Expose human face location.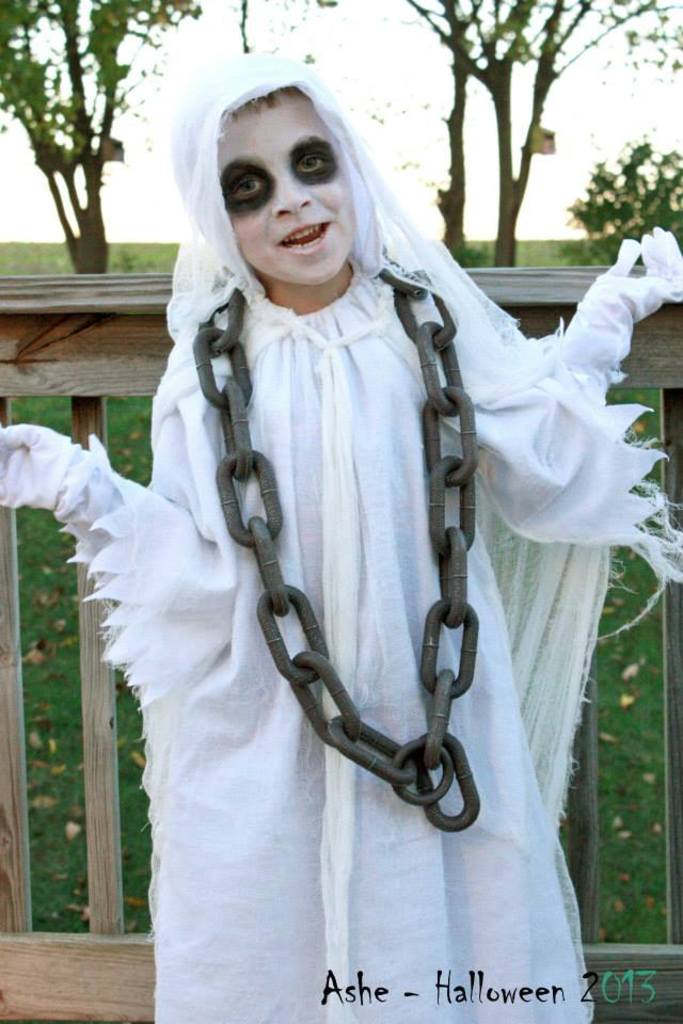
Exposed at bbox(216, 93, 359, 285).
